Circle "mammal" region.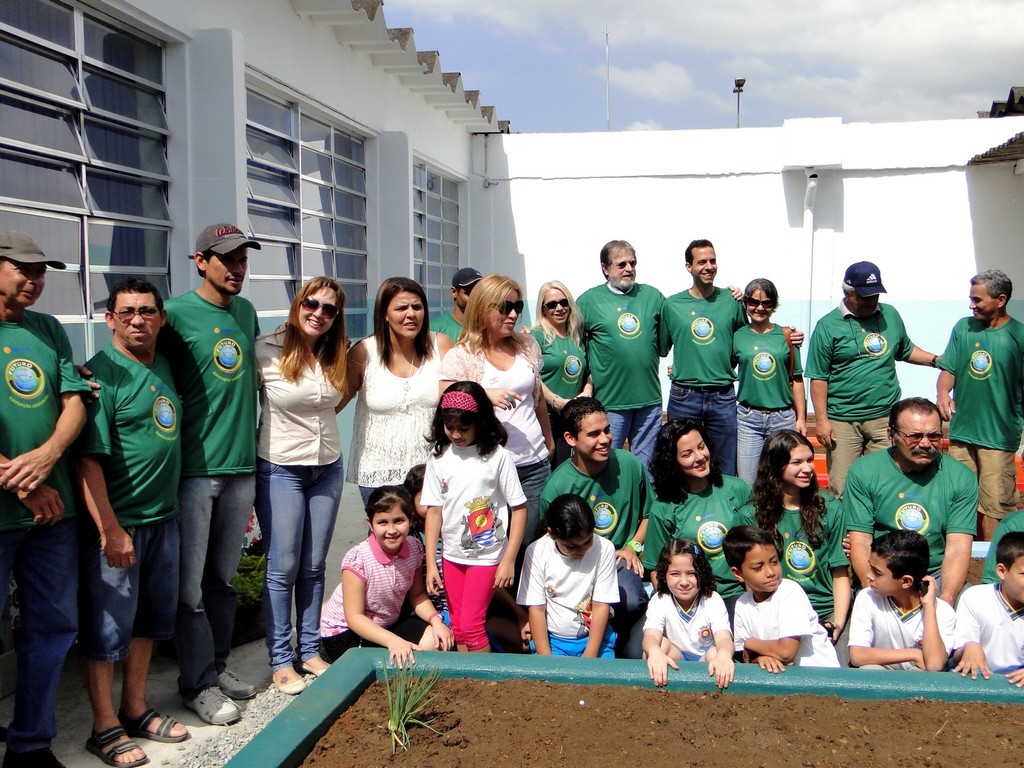
Region: left=745, top=425, right=857, bottom=667.
